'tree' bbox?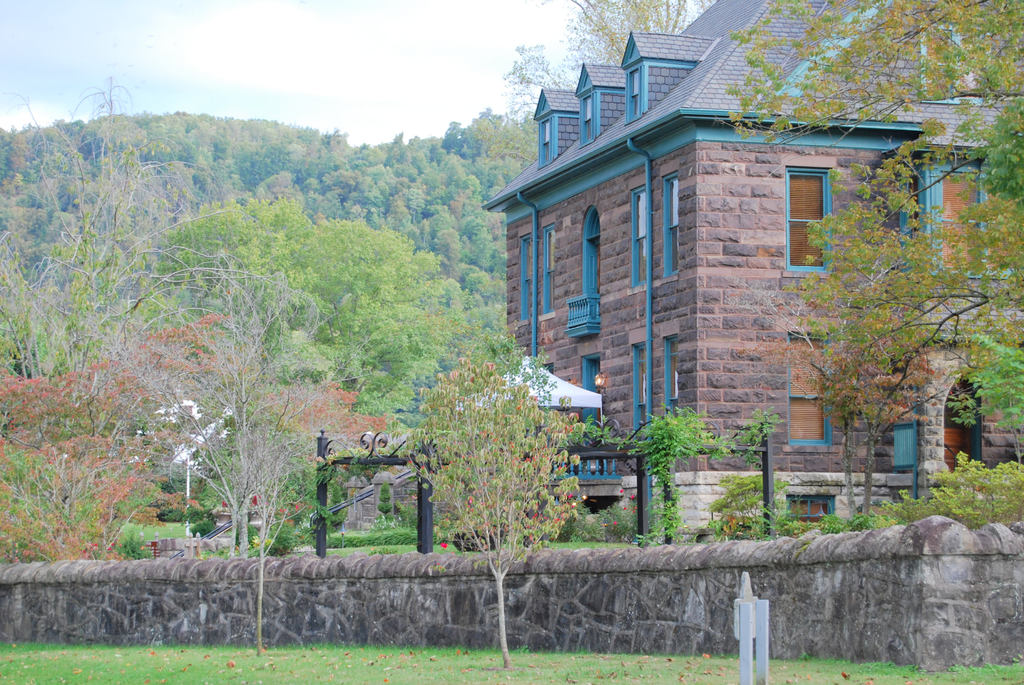
{"left": 493, "top": 0, "right": 696, "bottom": 107}
